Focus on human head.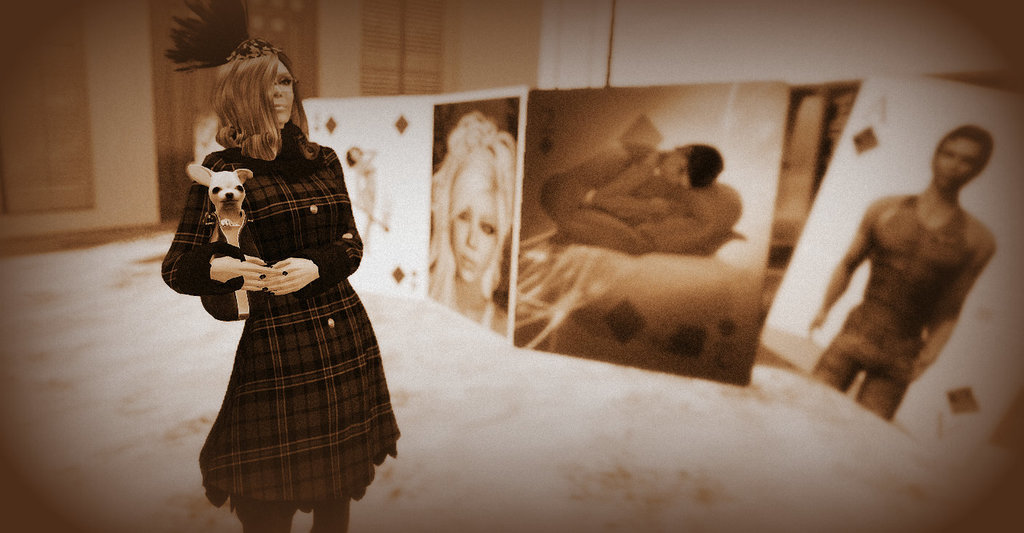
Focused at (214, 48, 297, 124).
